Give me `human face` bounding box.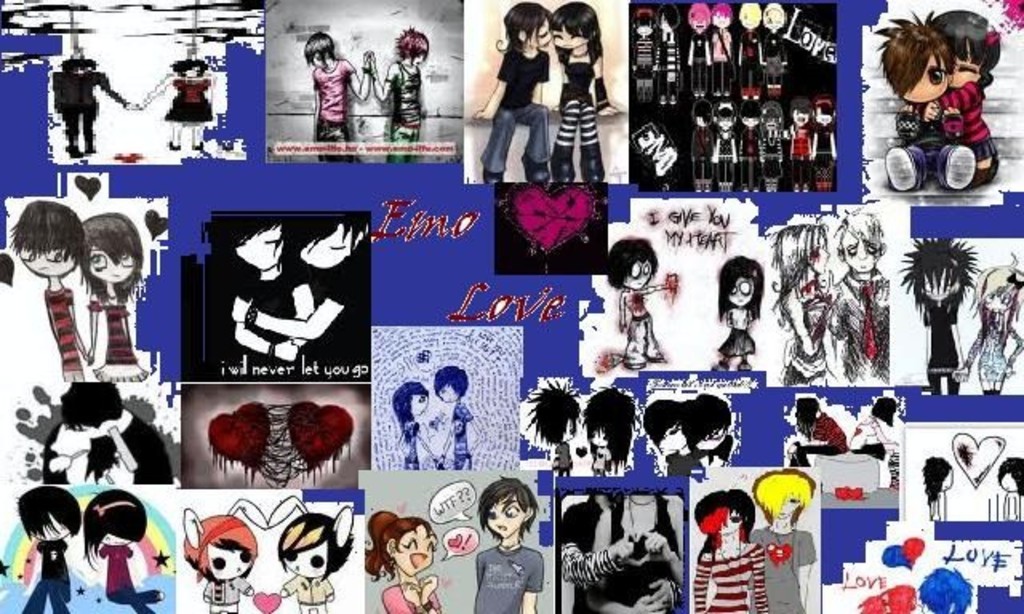
{"left": 626, "top": 262, "right": 654, "bottom": 296}.
